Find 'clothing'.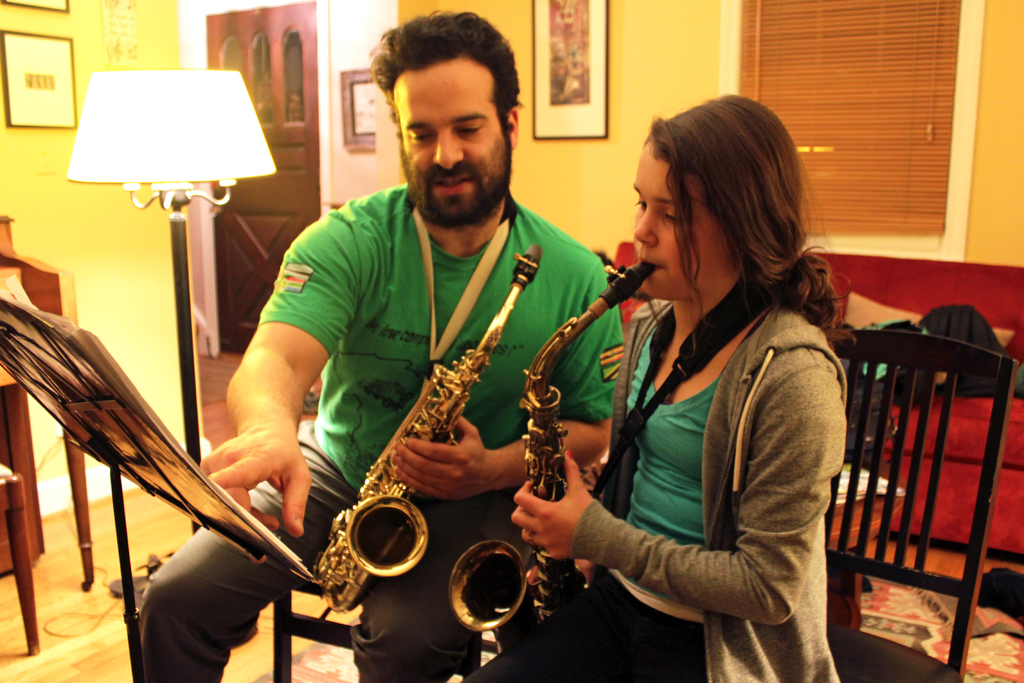
(x1=135, y1=185, x2=635, y2=682).
